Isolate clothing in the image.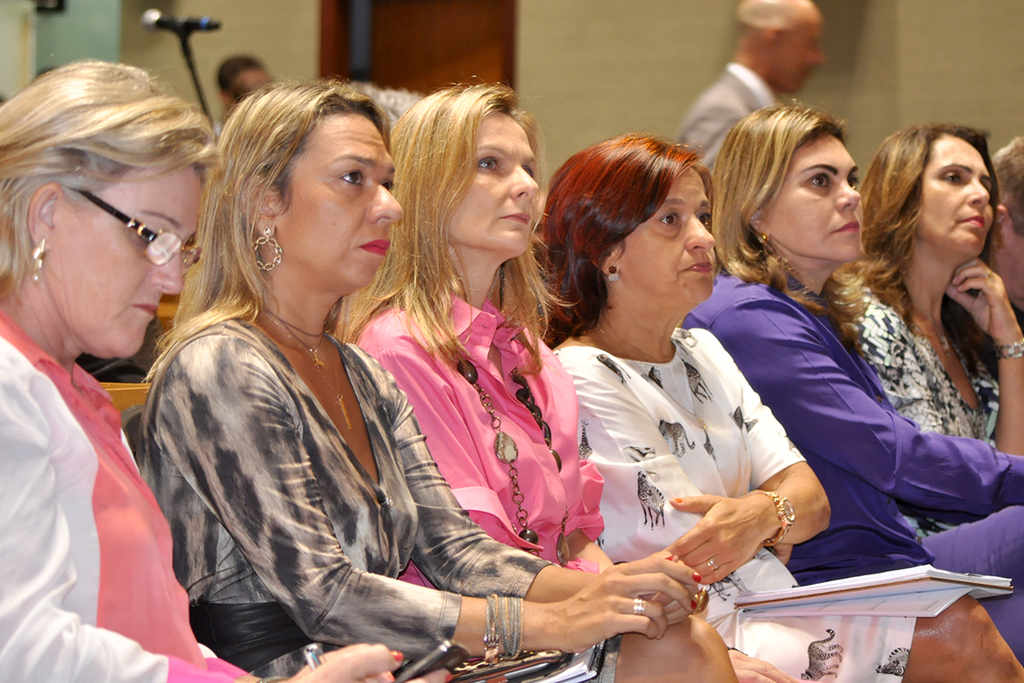
Isolated region: Rect(347, 272, 605, 581).
